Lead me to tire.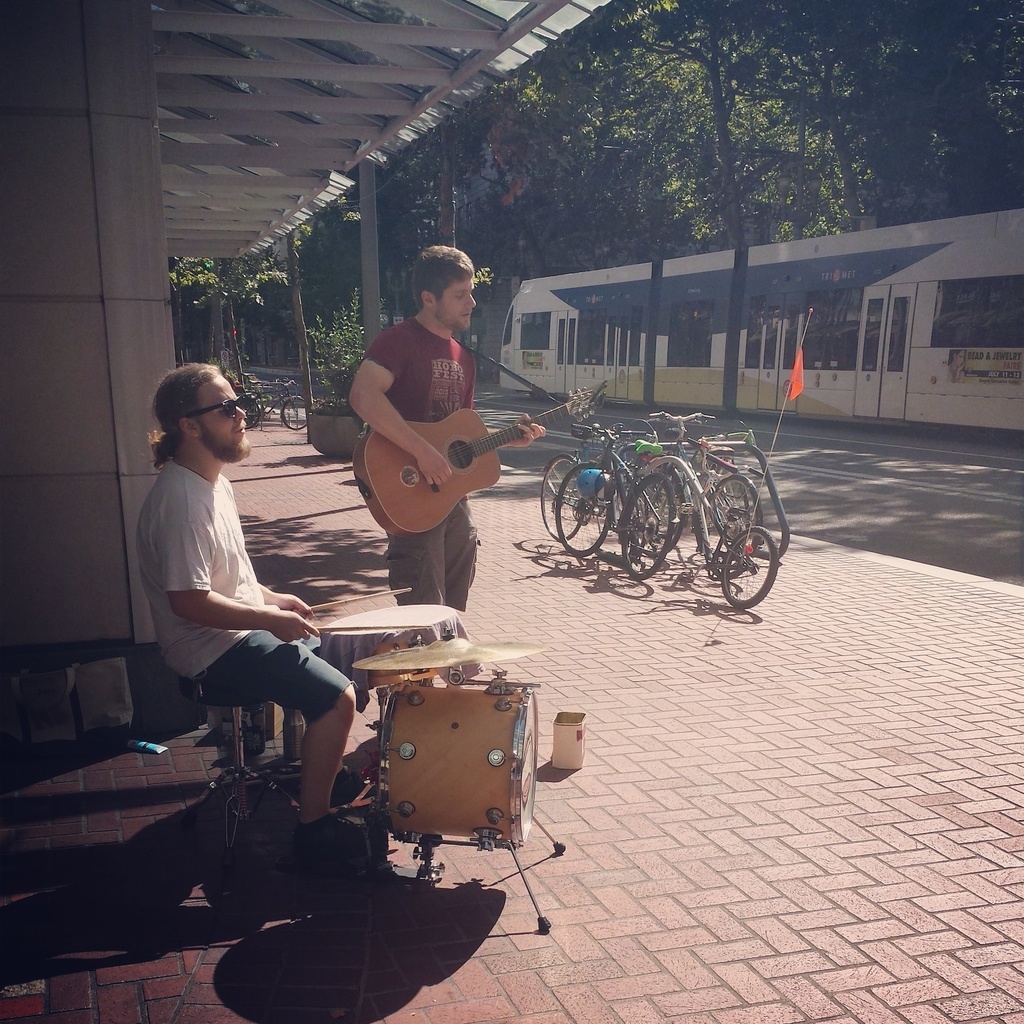
Lead to BBox(634, 462, 685, 549).
